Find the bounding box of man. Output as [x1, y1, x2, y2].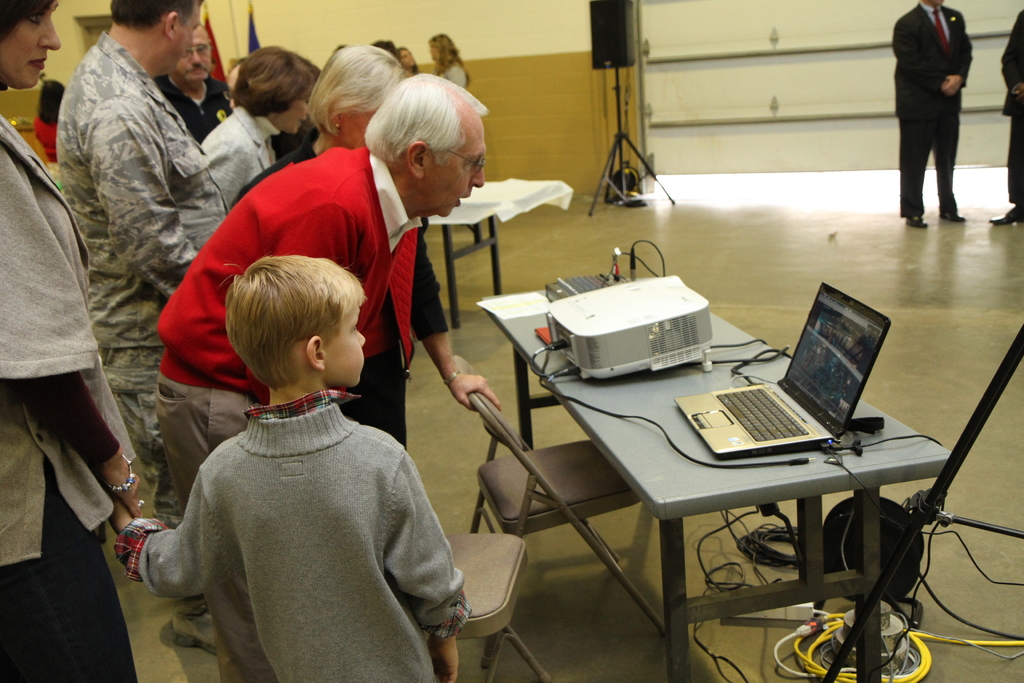
[54, 0, 237, 652].
